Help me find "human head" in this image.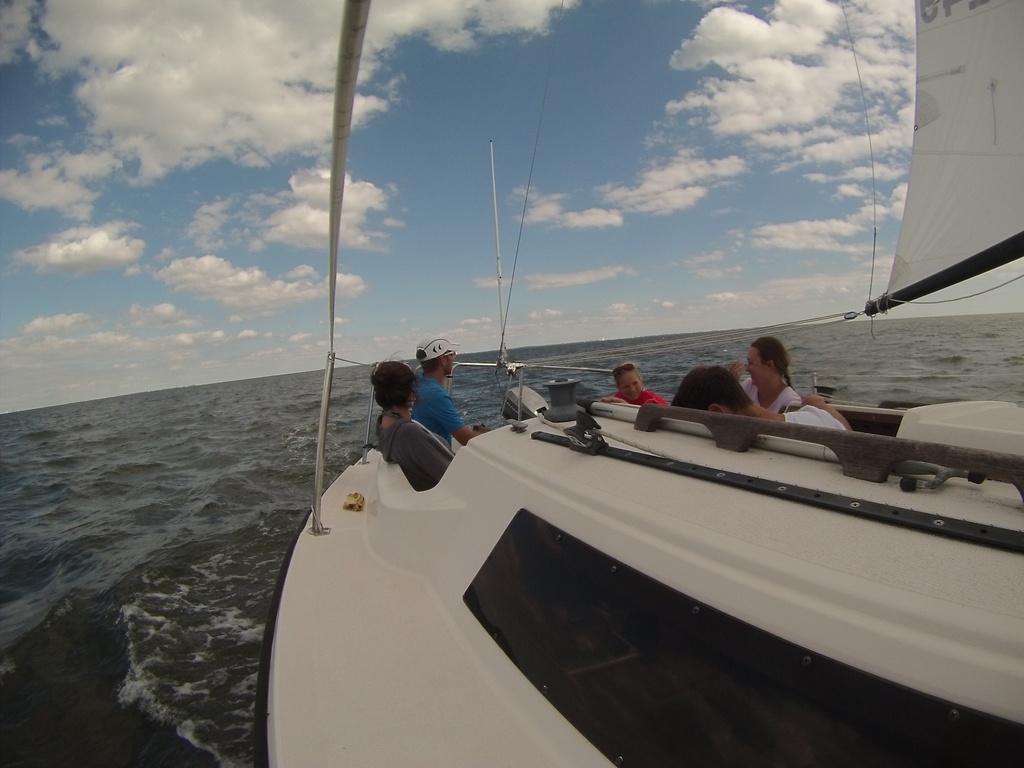
Found it: Rect(673, 366, 753, 422).
